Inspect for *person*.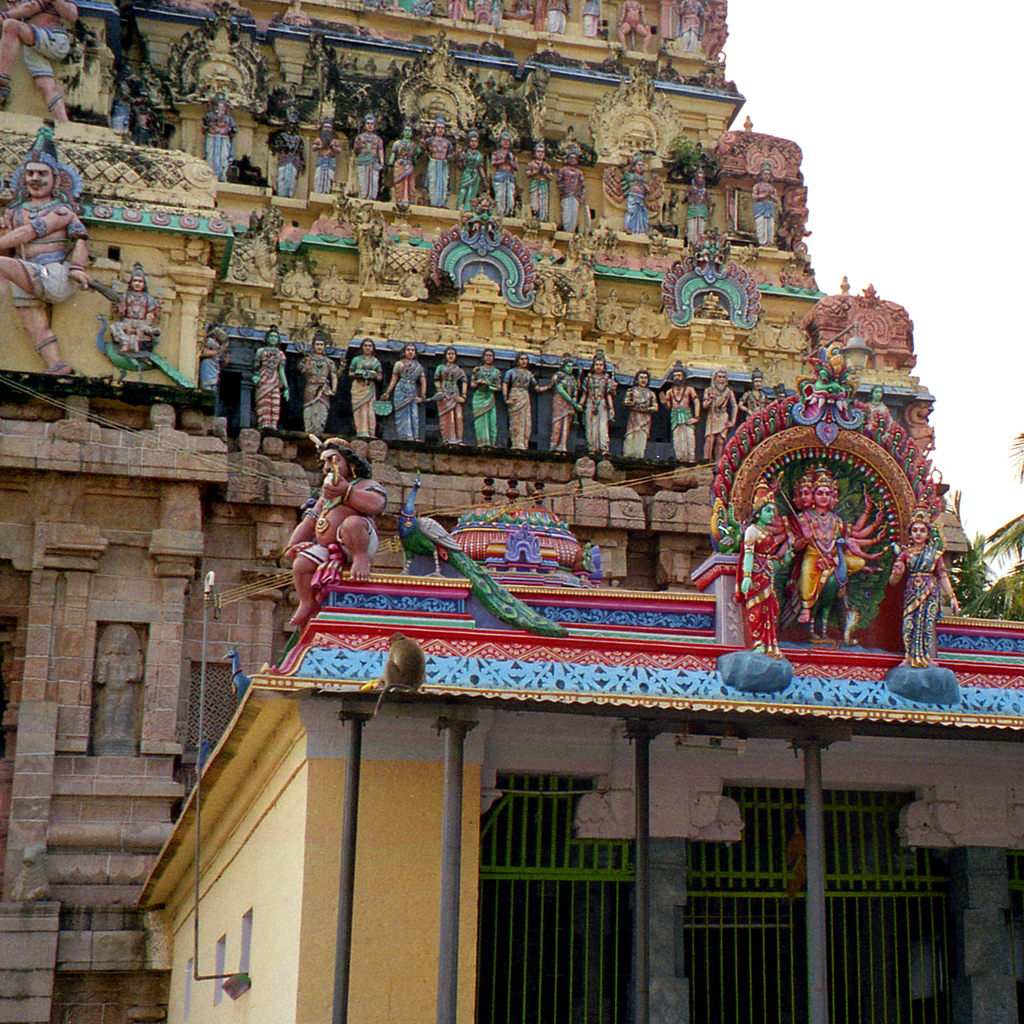
Inspection: {"x1": 788, "y1": 455, "x2": 869, "y2": 620}.
